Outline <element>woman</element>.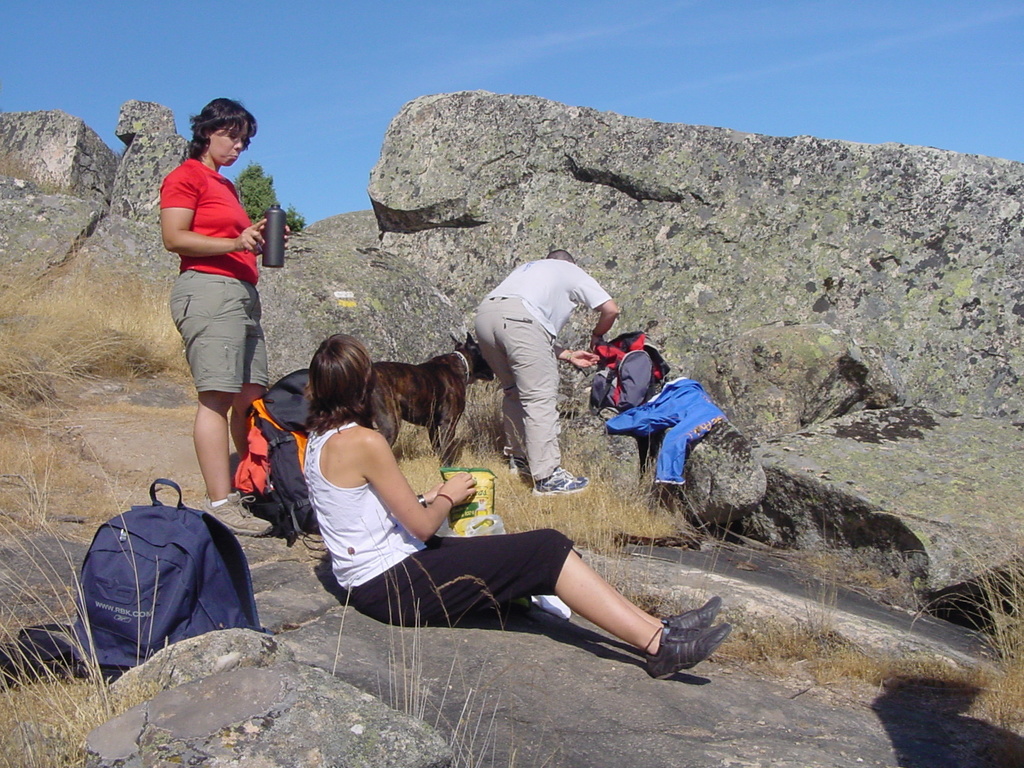
Outline: detection(300, 335, 730, 678).
